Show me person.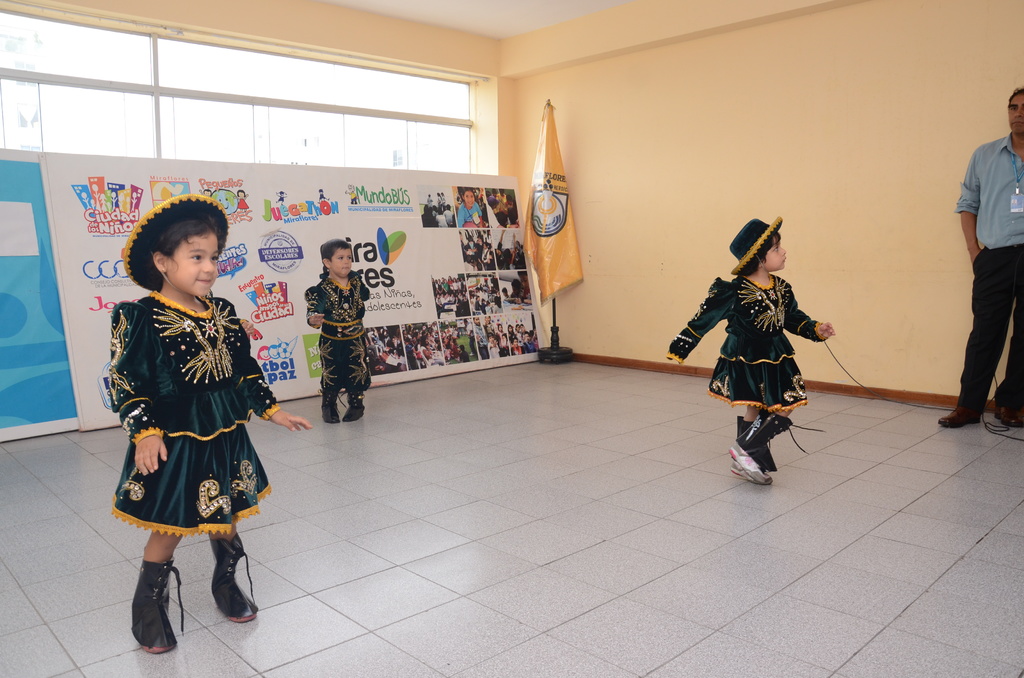
person is here: (490,188,524,230).
